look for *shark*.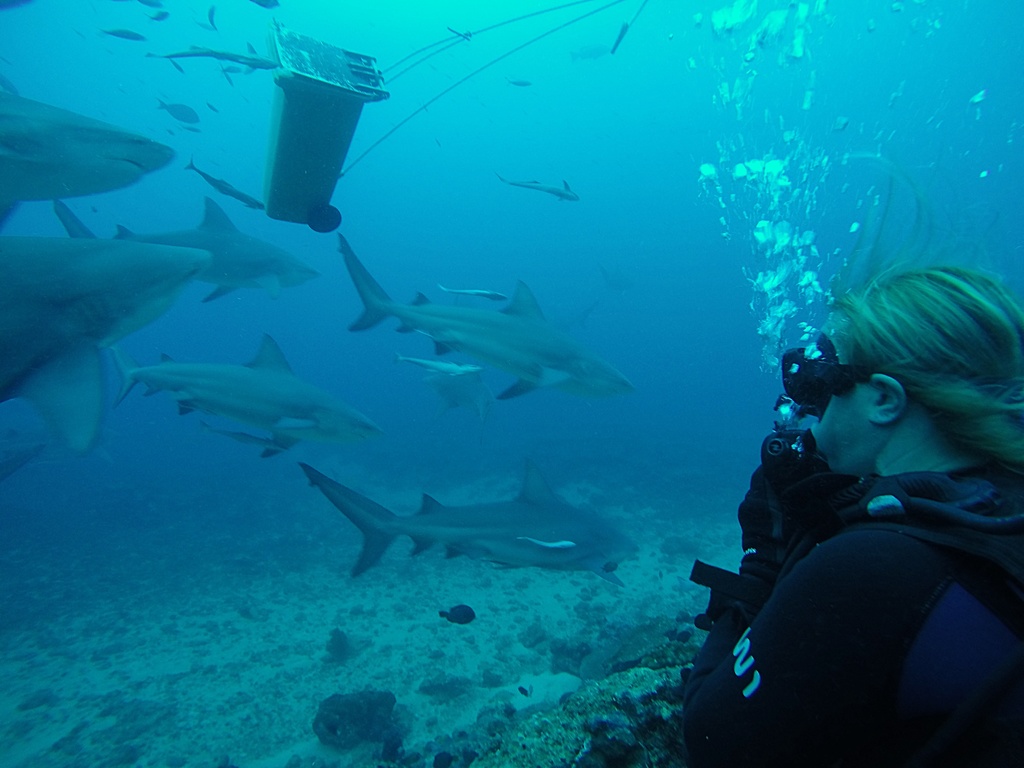
Found: 112:328:386:437.
